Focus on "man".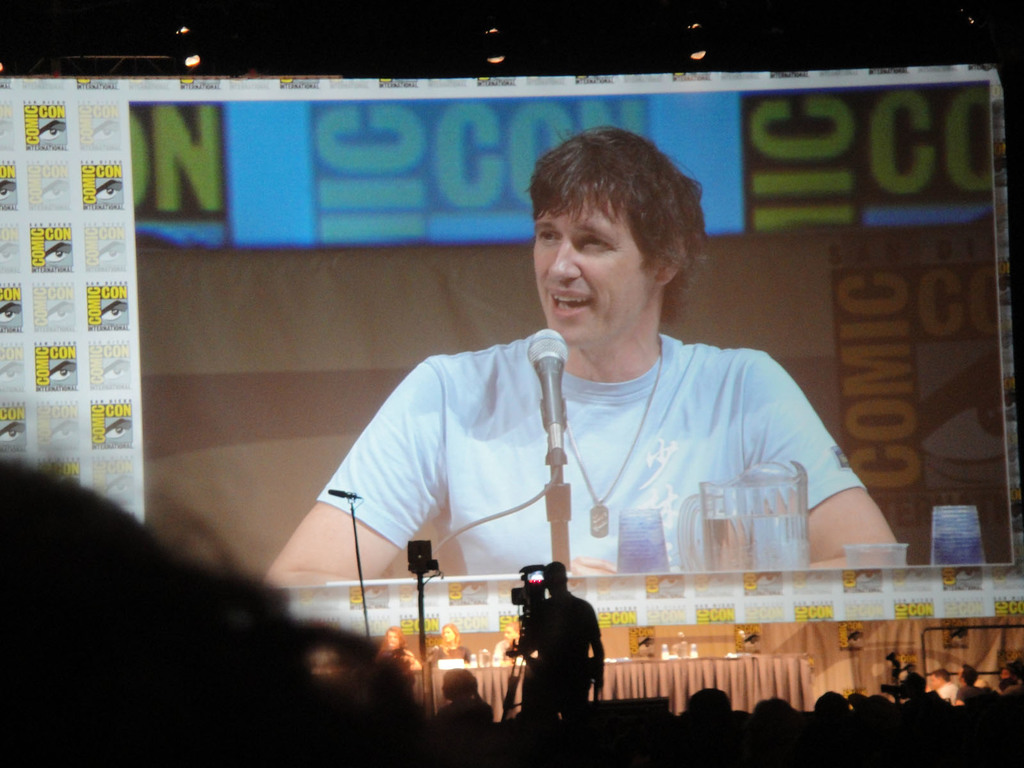
Focused at [505,557,616,737].
